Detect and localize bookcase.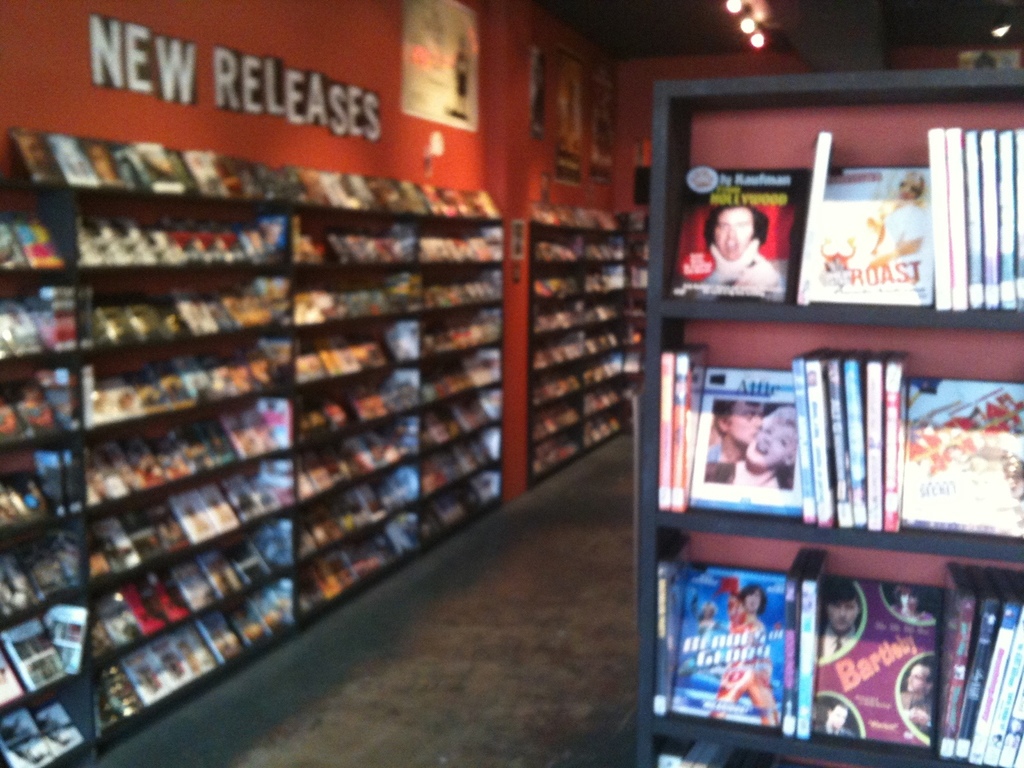
Localized at 635 70 1023 767.
